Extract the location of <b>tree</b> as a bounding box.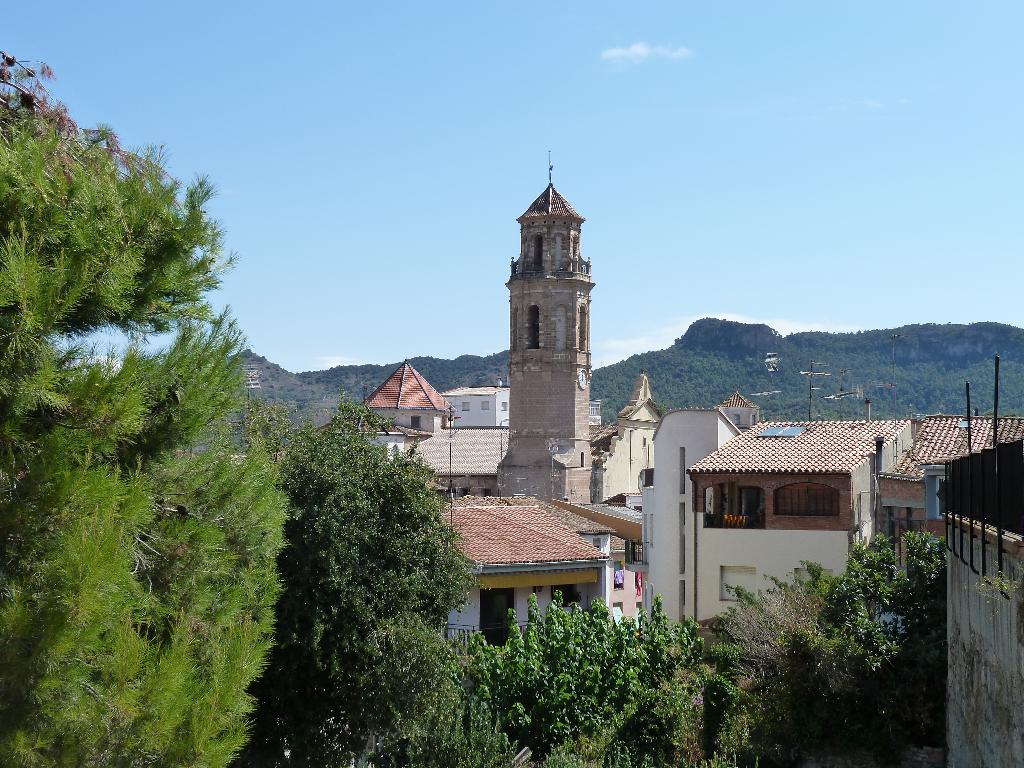
select_region(0, 48, 302, 767).
